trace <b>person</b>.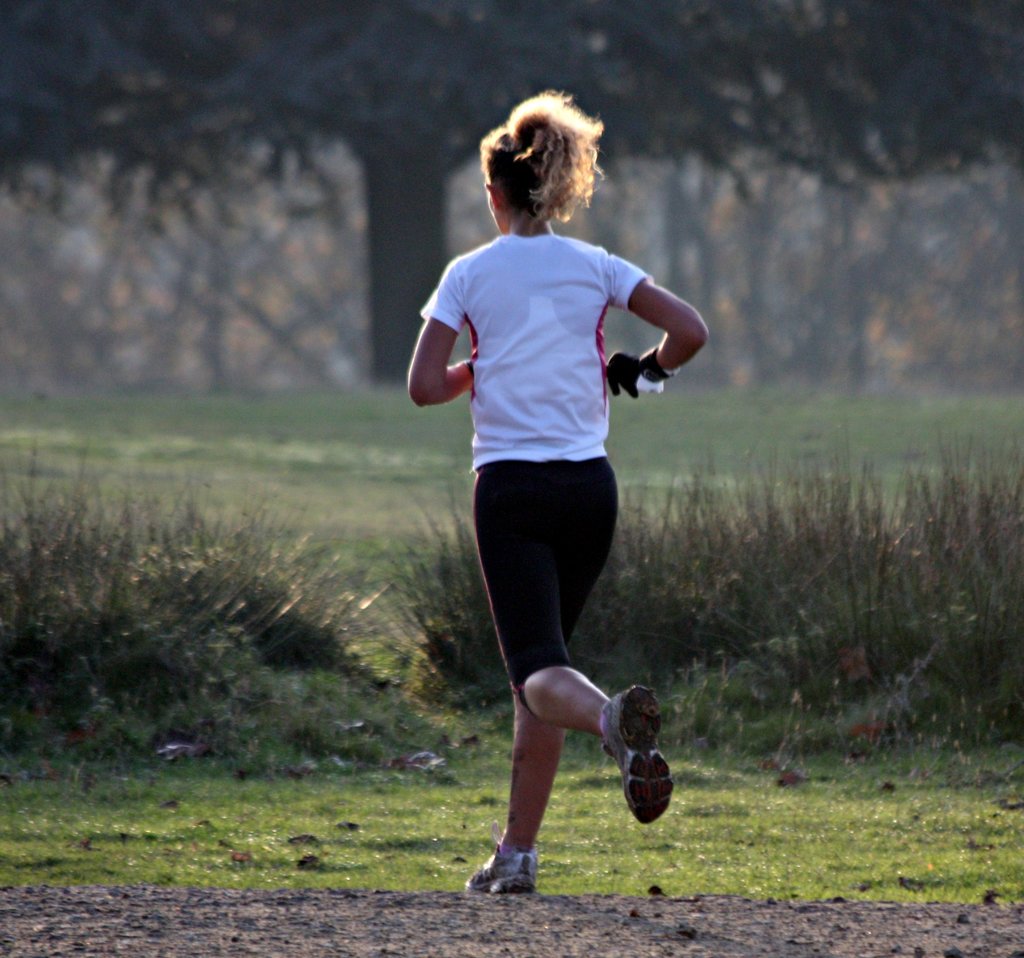
Traced to crop(403, 84, 719, 900).
